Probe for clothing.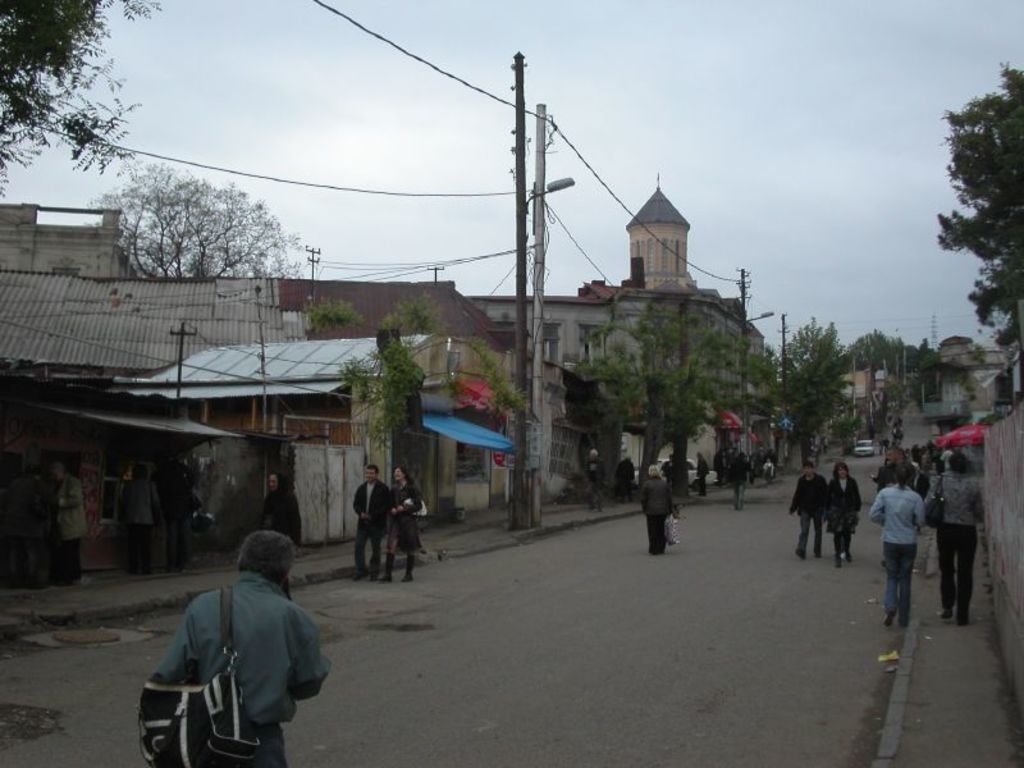
Probe result: <box>886,545,908,623</box>.
